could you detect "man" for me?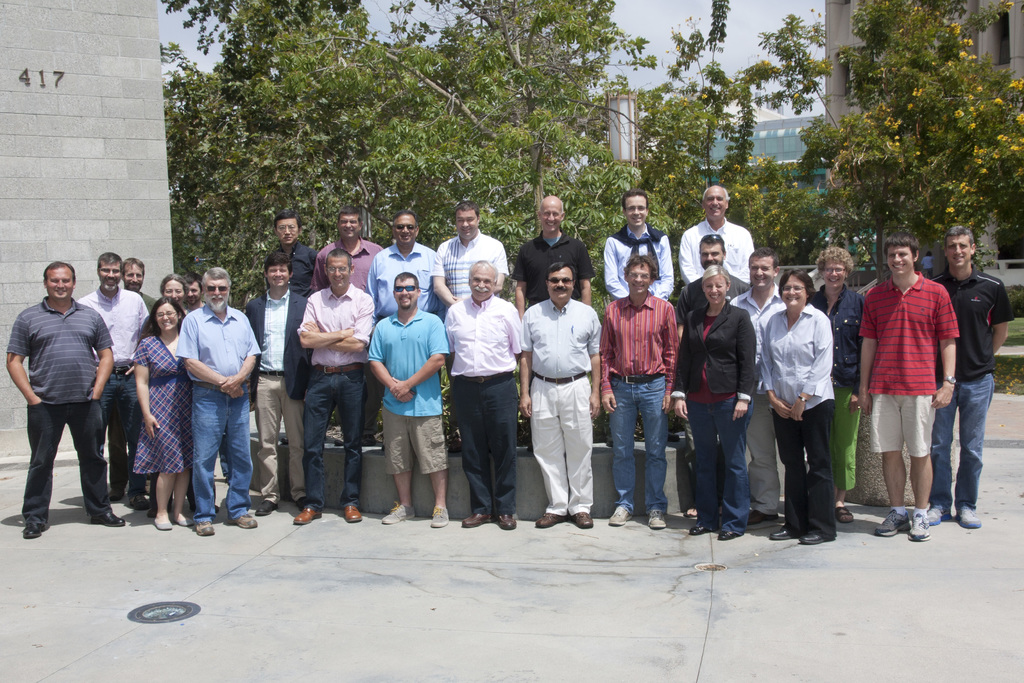
Detection result: left=674, top=232, right=750, bottom=320.
